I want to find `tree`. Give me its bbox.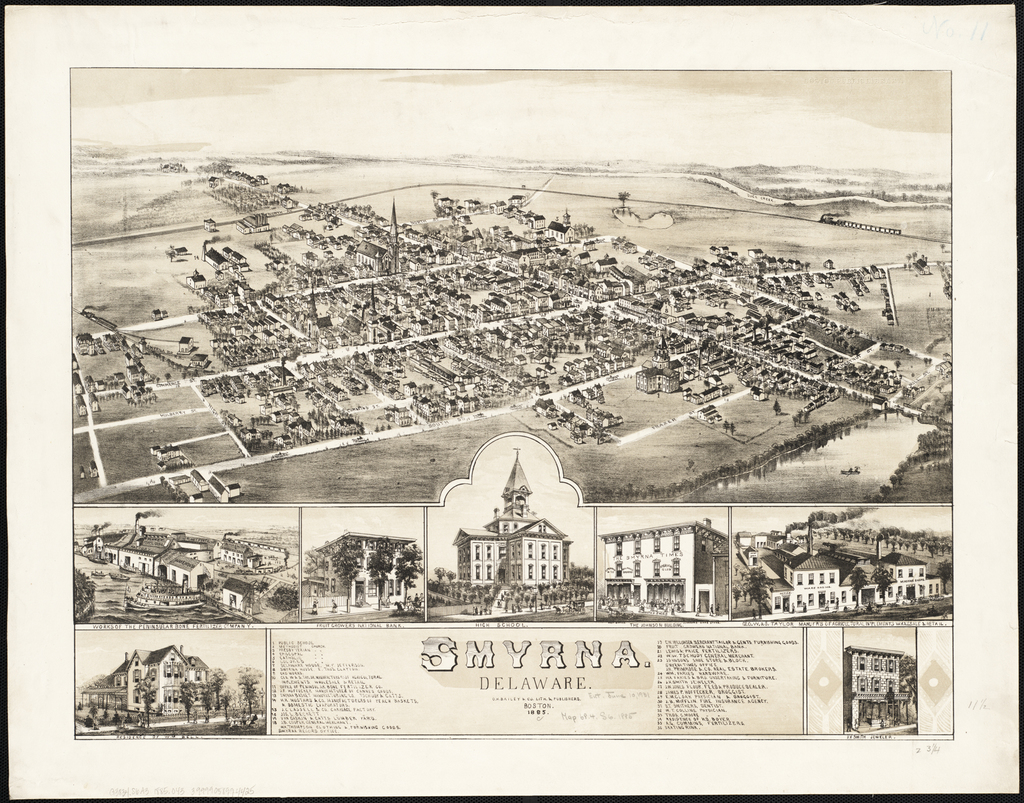
box=[128, 678, 156, 731].
